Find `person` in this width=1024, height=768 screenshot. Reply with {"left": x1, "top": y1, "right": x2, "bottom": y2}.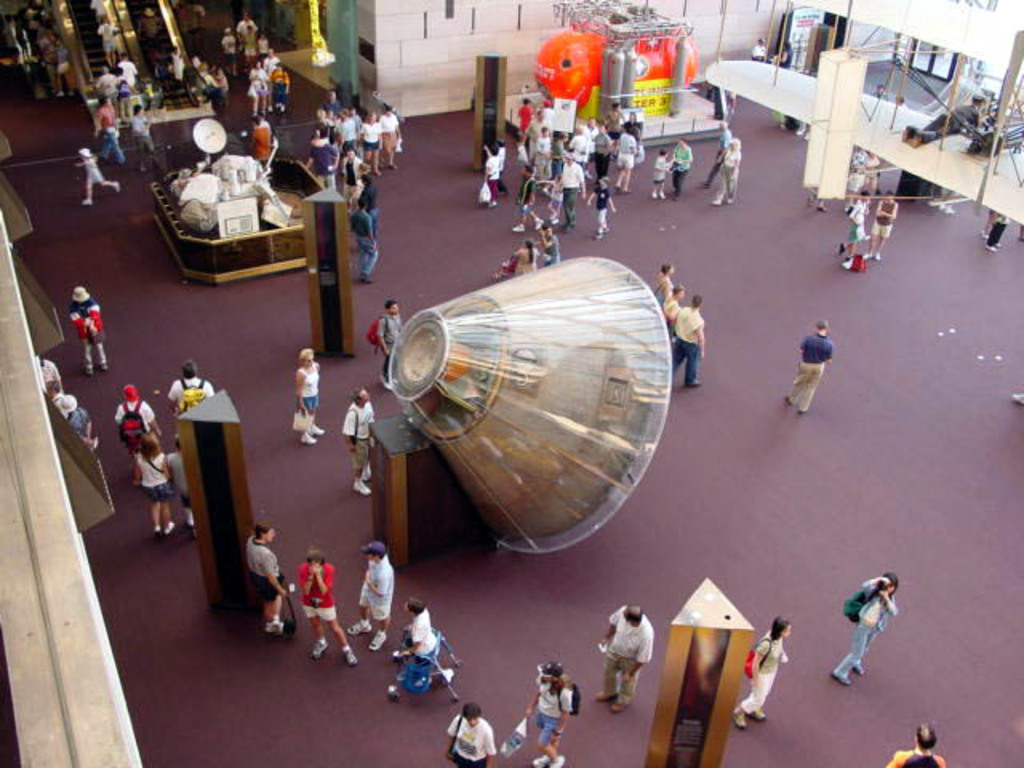
{"left": 728, "top": 614, "right": 792, "bottom": 733}.
